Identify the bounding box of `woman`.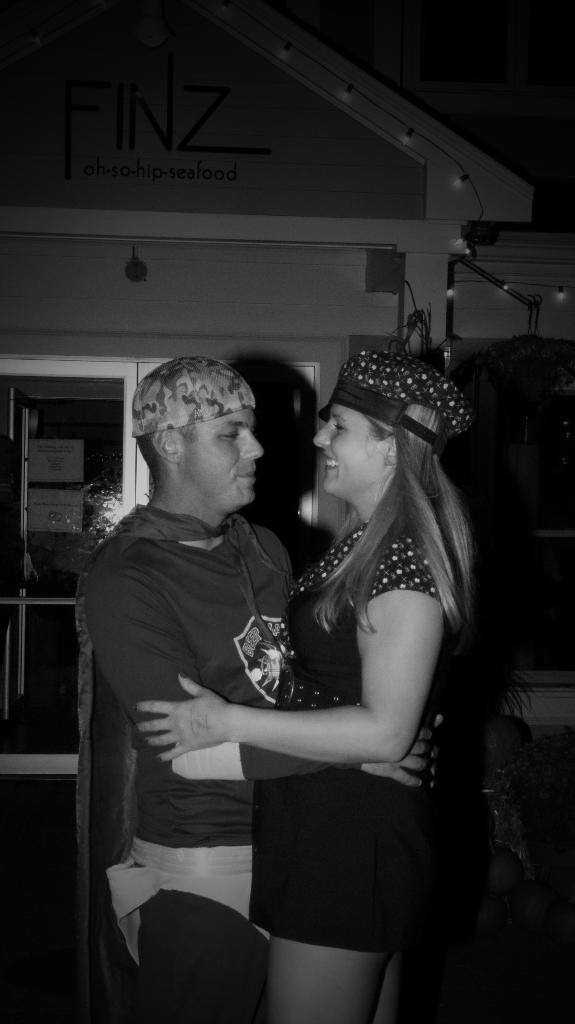
BBox(173, 312, 469, 1023).
